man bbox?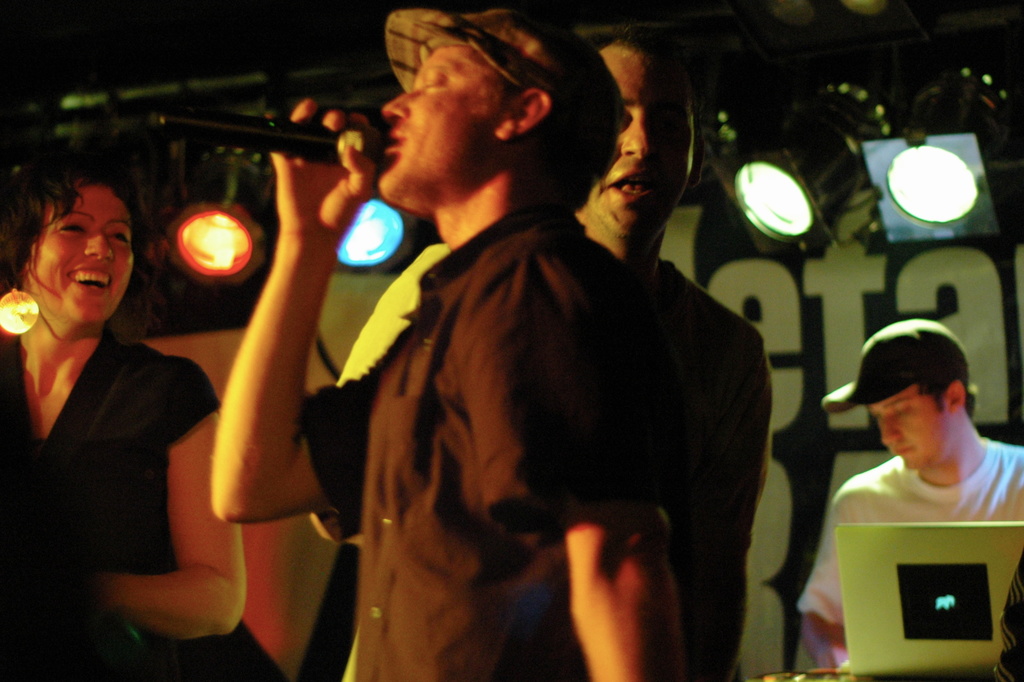
{"x1": 572, "y1": 31, "x2": 780, "y2": 681}
